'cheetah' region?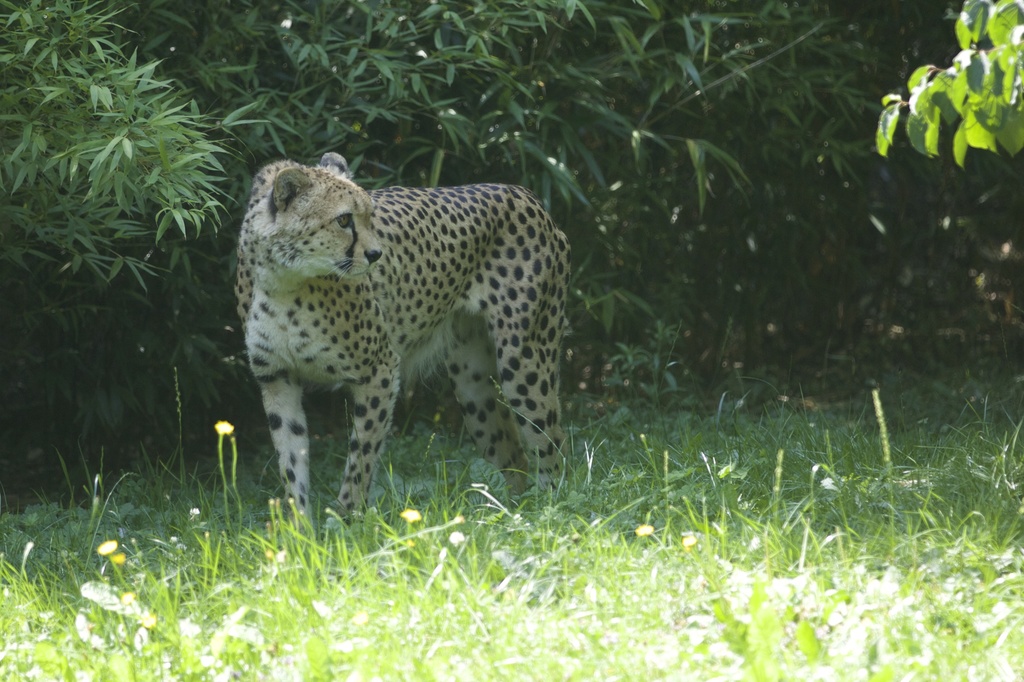
box(238, 151, 570, 526)
